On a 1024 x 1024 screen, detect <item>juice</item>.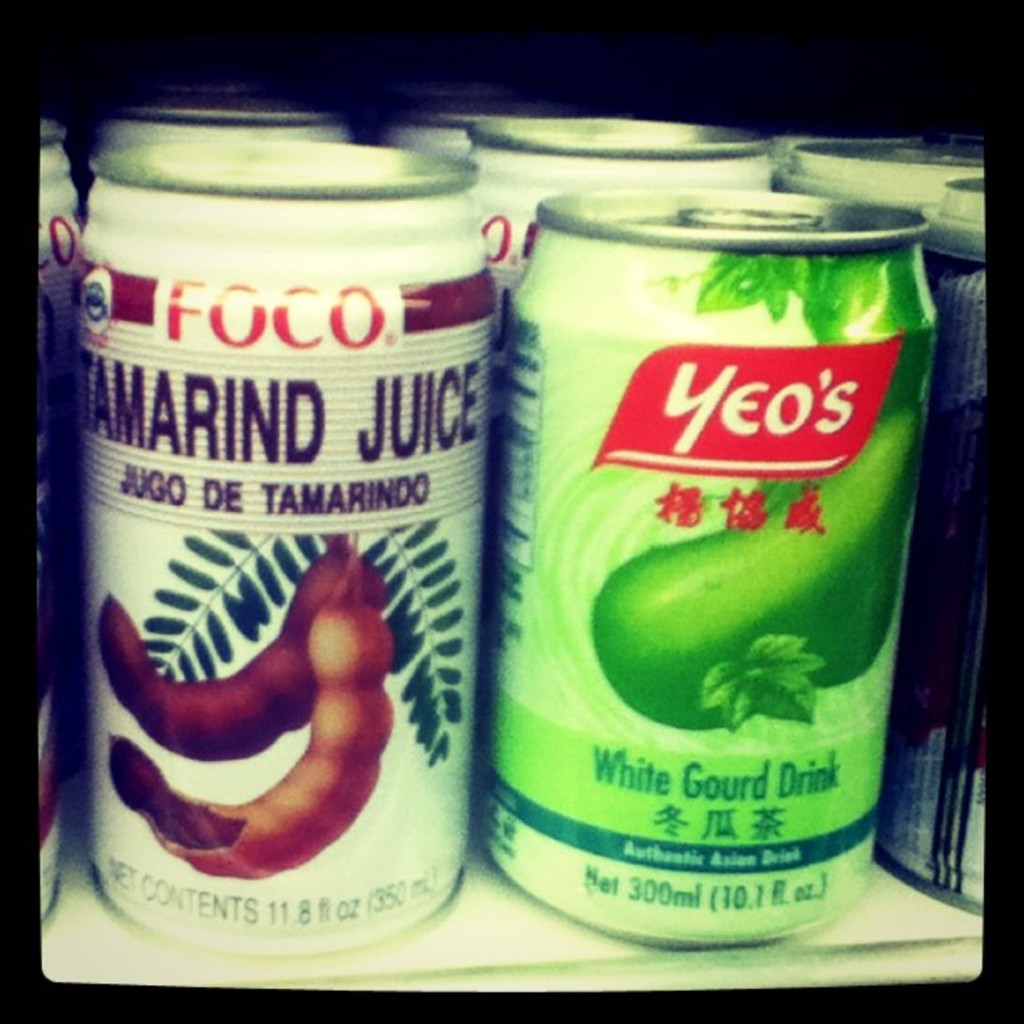
locate(33, 80, 520, 907).
